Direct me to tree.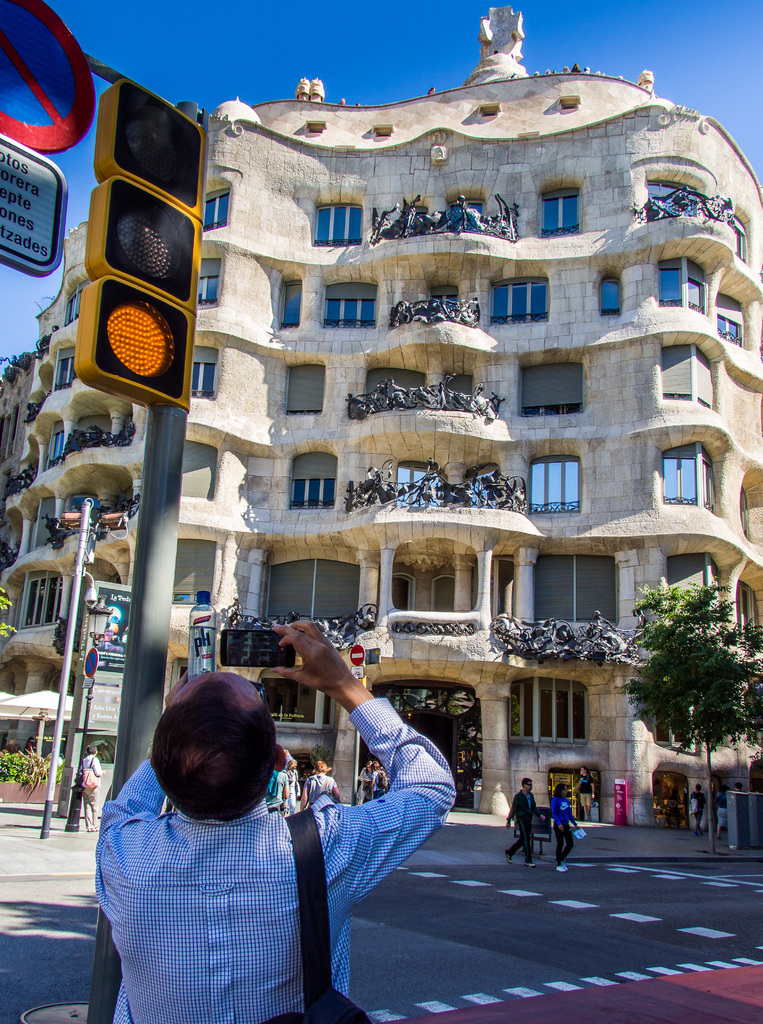
Direction: select_region(0, 591, 25, 650).
